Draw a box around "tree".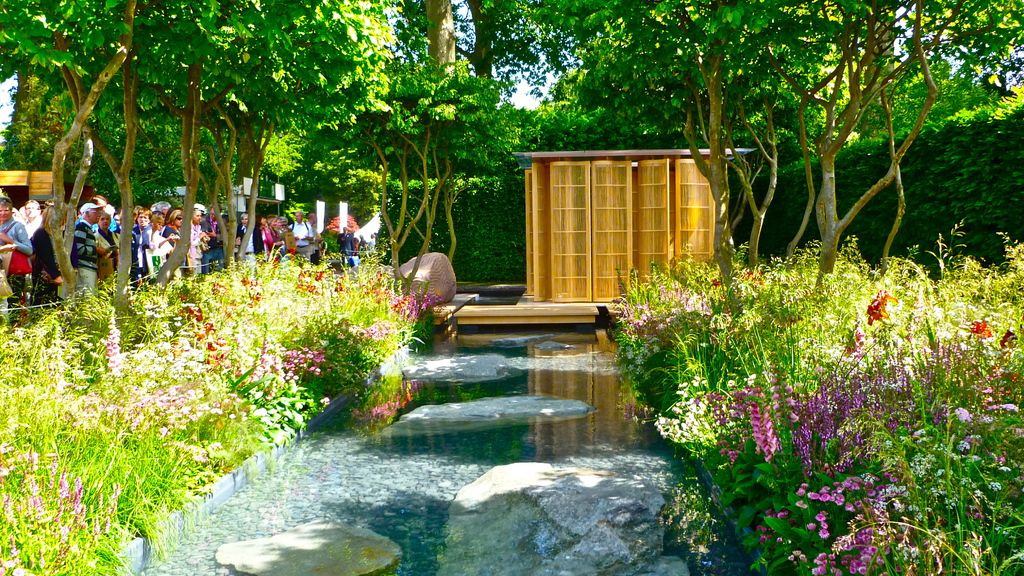
pyautogui.locateOnScreen(4, 56, 194, 268).
